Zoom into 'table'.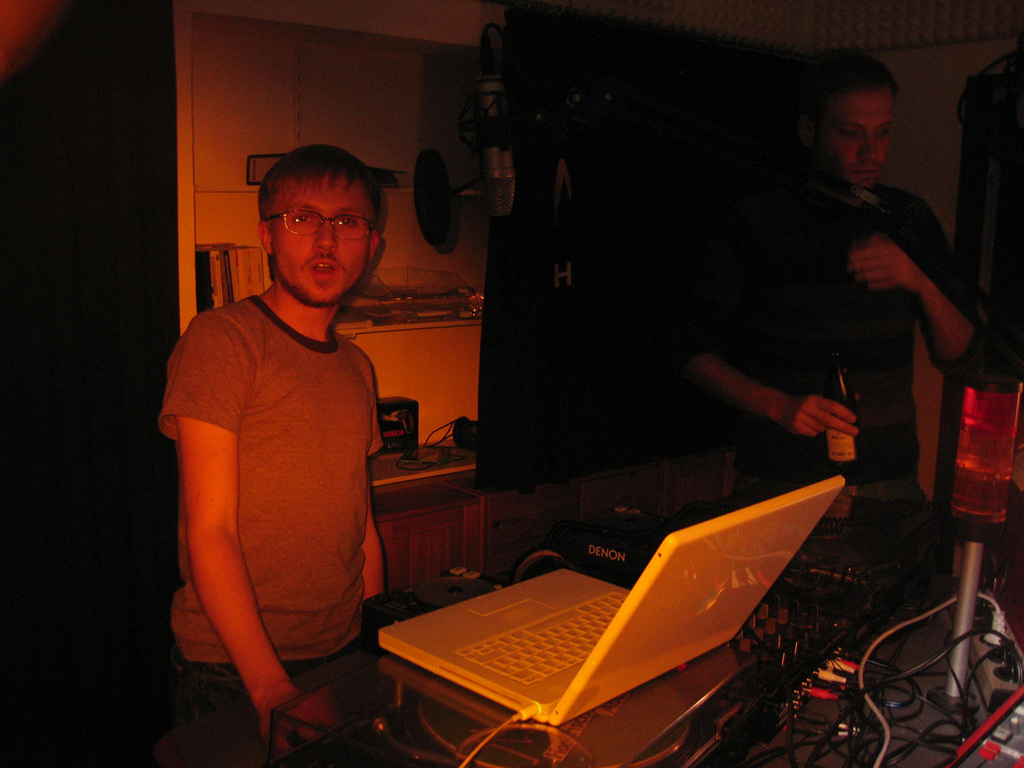
Zoom target: bbox=[84, 423, 1023, 767].
